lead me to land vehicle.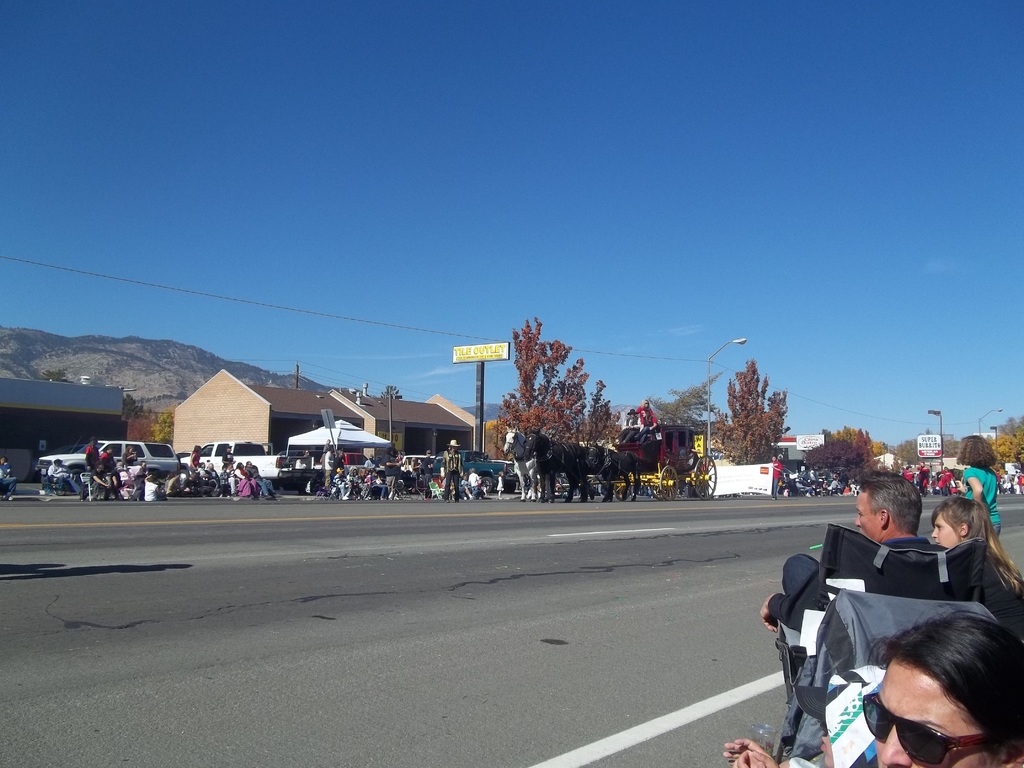
Lead to select_region(178, 444, 296, 484).
